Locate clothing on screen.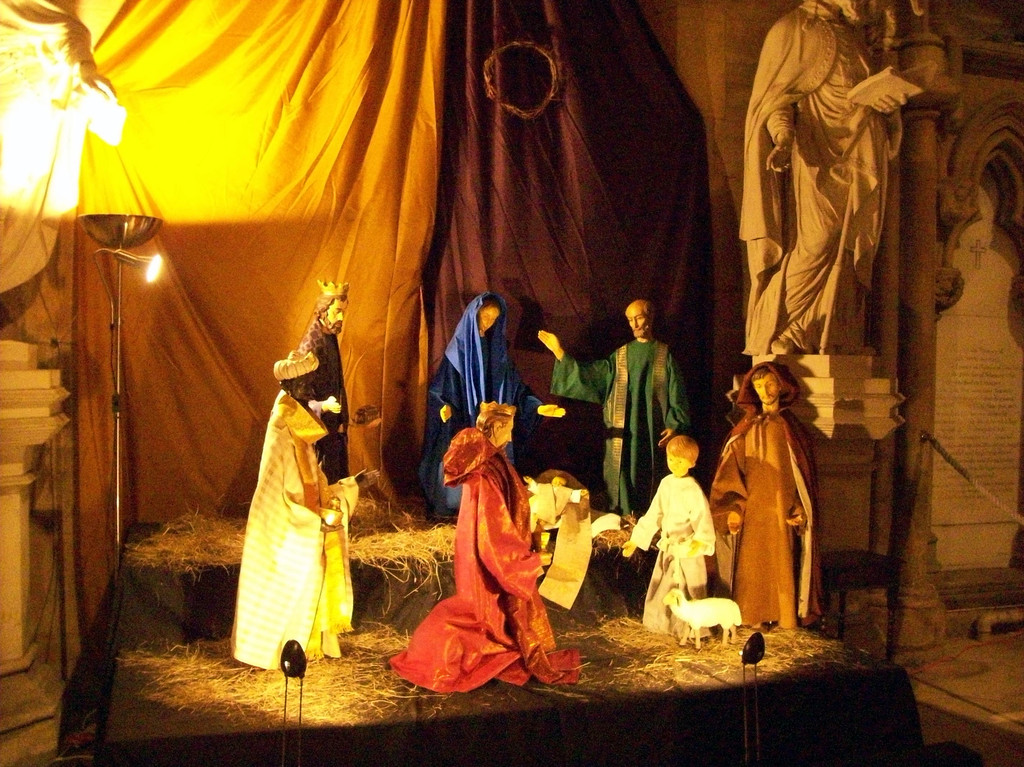
On screen at BBox(223, 370, 355, 668).
